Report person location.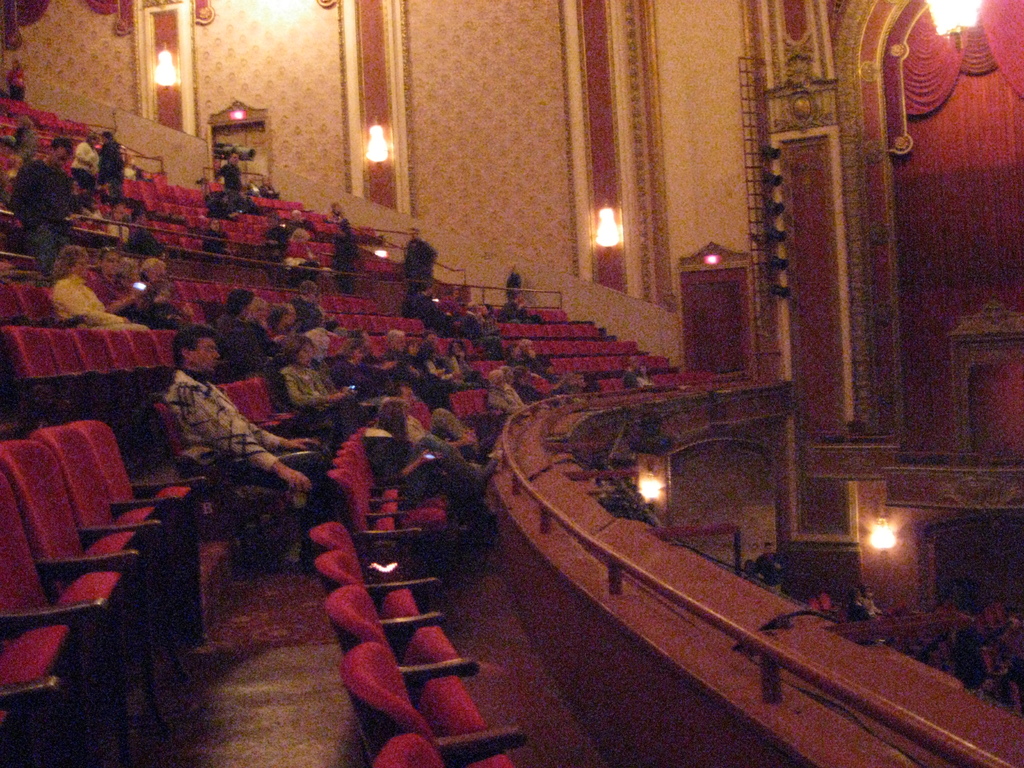
Report: <box>351,325,393,393</box>.
